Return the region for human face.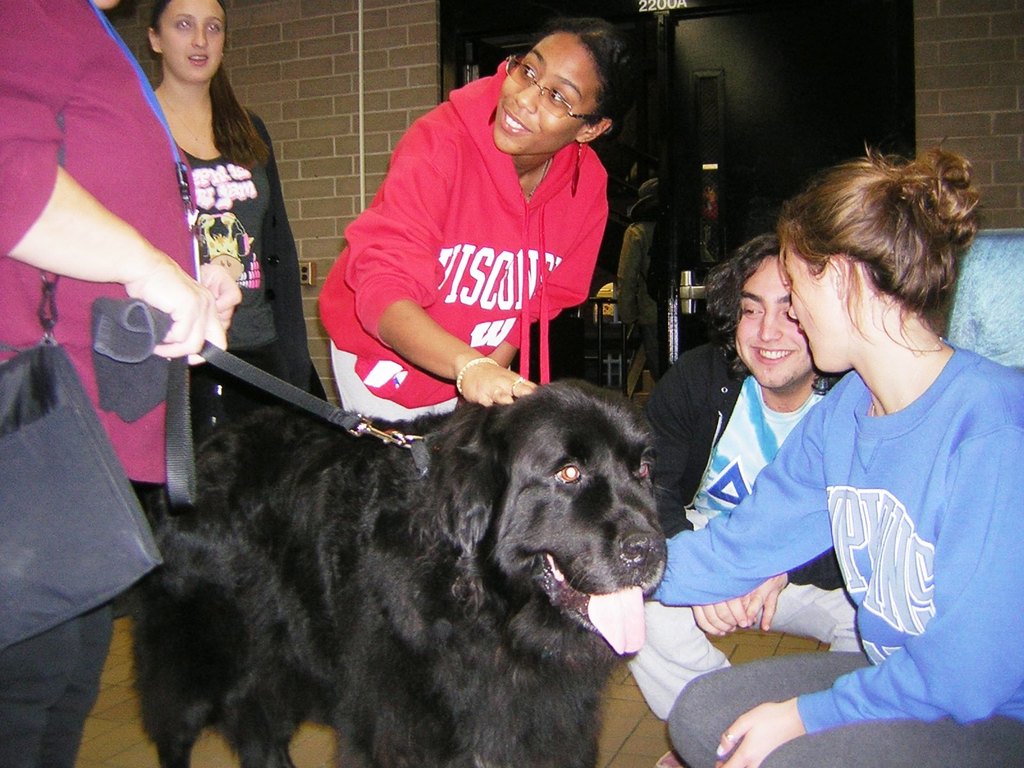
<region>785, 259, 850, 372</region>.
